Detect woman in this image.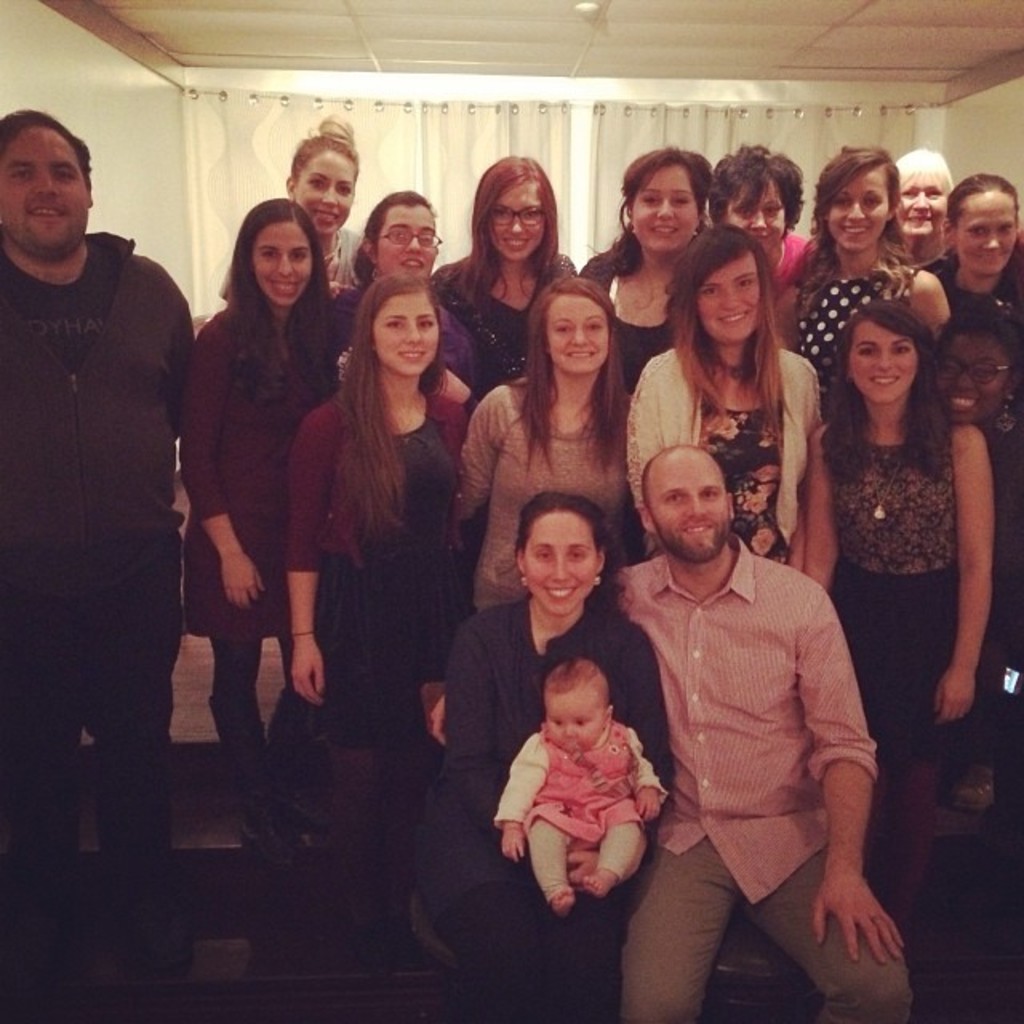
Detection: {"left": 918, "top": 171, "right": 1022, "bottom": 821}.
